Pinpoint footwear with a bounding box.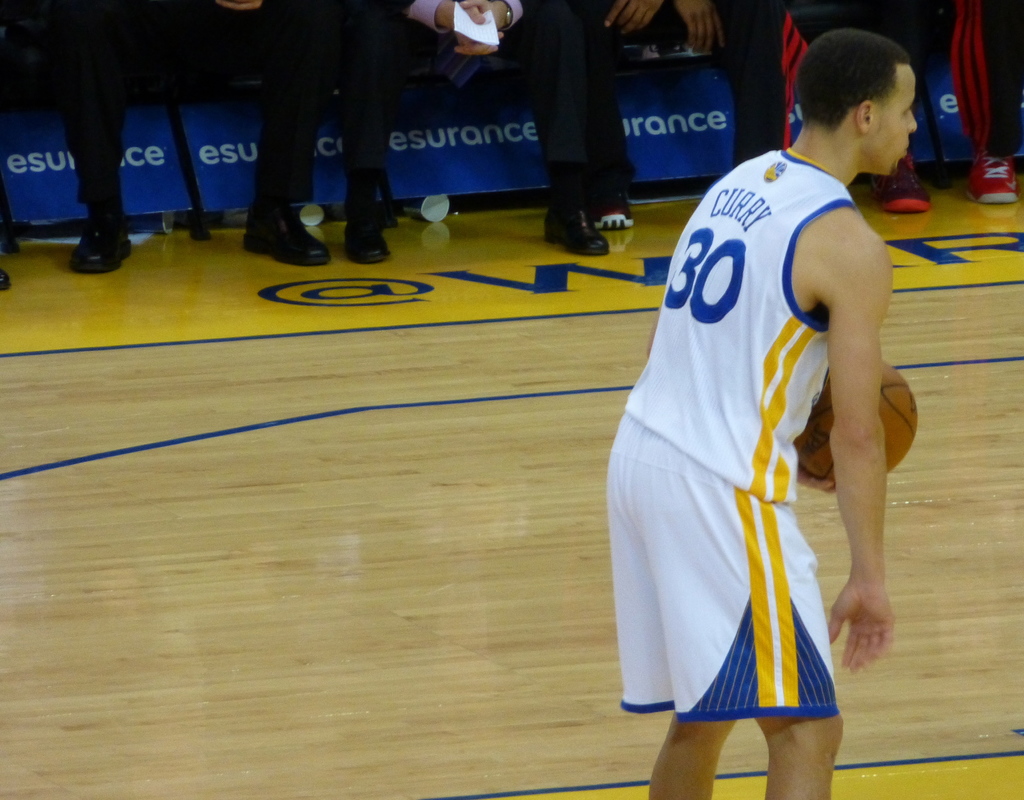
871, 155, 931, 213.
